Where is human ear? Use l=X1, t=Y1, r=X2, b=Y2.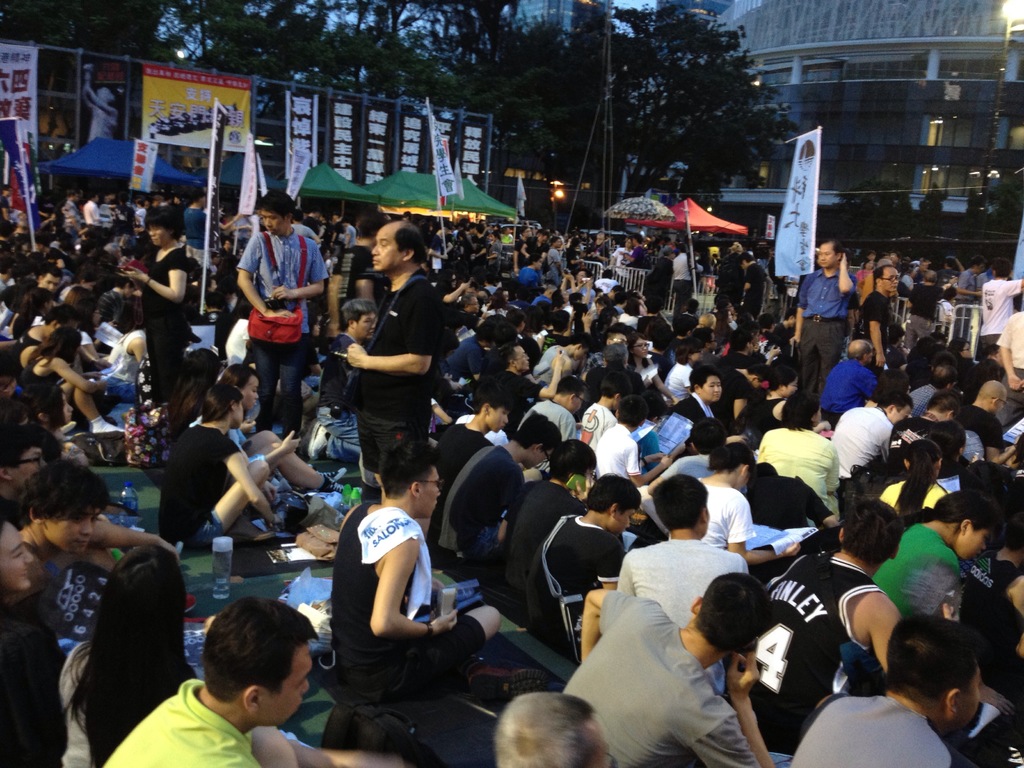
l=230, t=399, r=239, b=410.
